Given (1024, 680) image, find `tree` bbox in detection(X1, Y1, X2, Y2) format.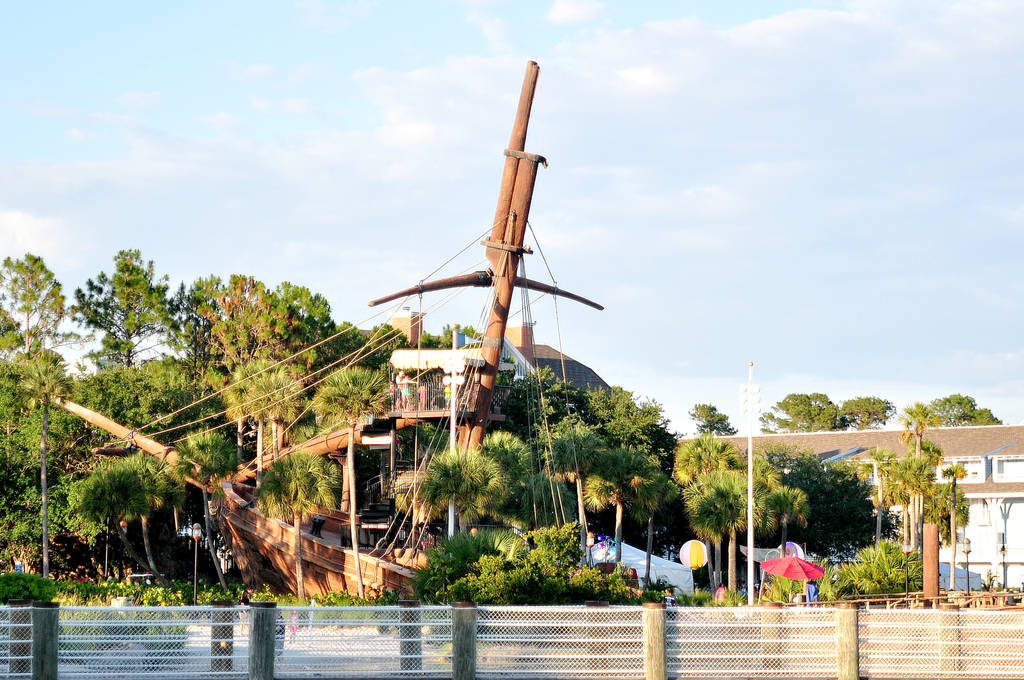
detection(577, 378, 671, 452).
